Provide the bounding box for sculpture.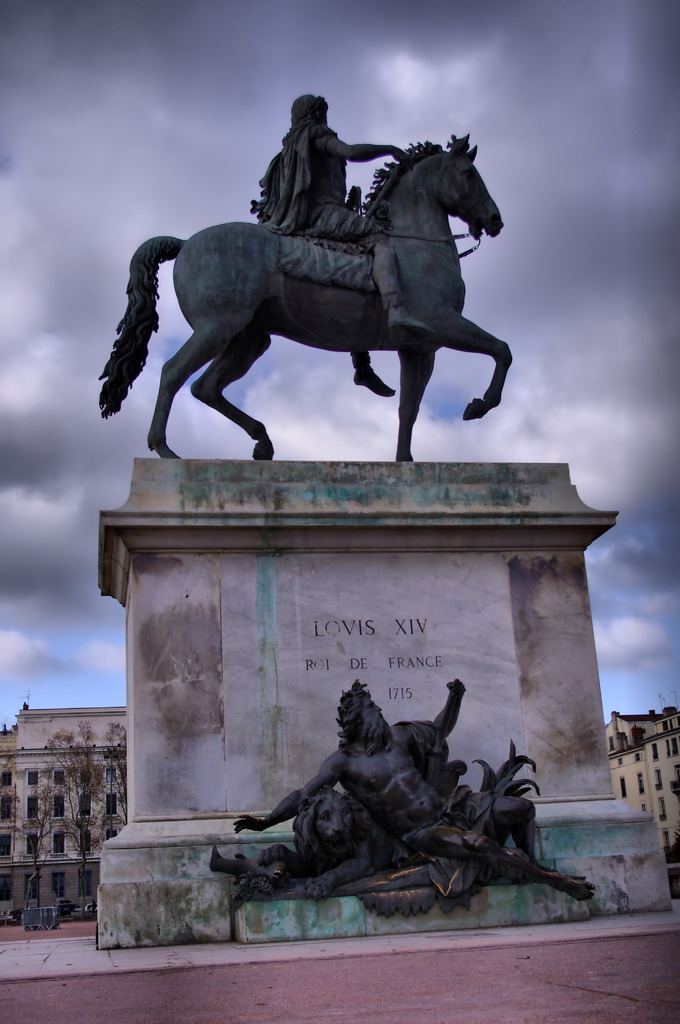
[84,84,532,455].
